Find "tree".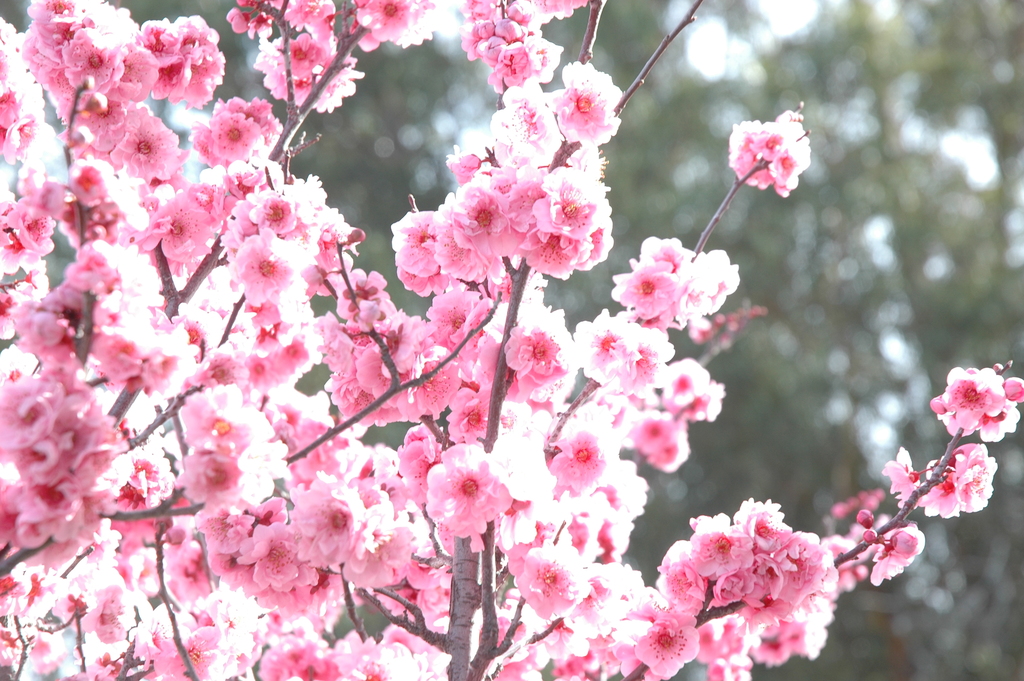
region(0, 0, 1023, 680).
